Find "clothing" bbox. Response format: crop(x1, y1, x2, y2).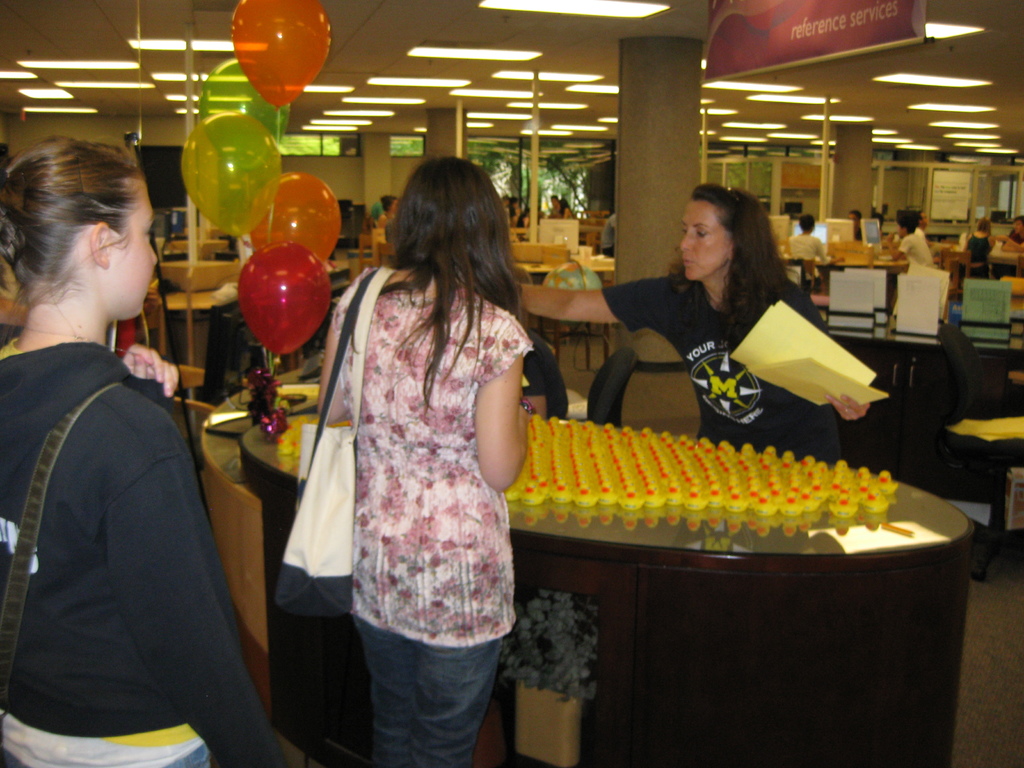
crop(964, 226, 993, 273).
